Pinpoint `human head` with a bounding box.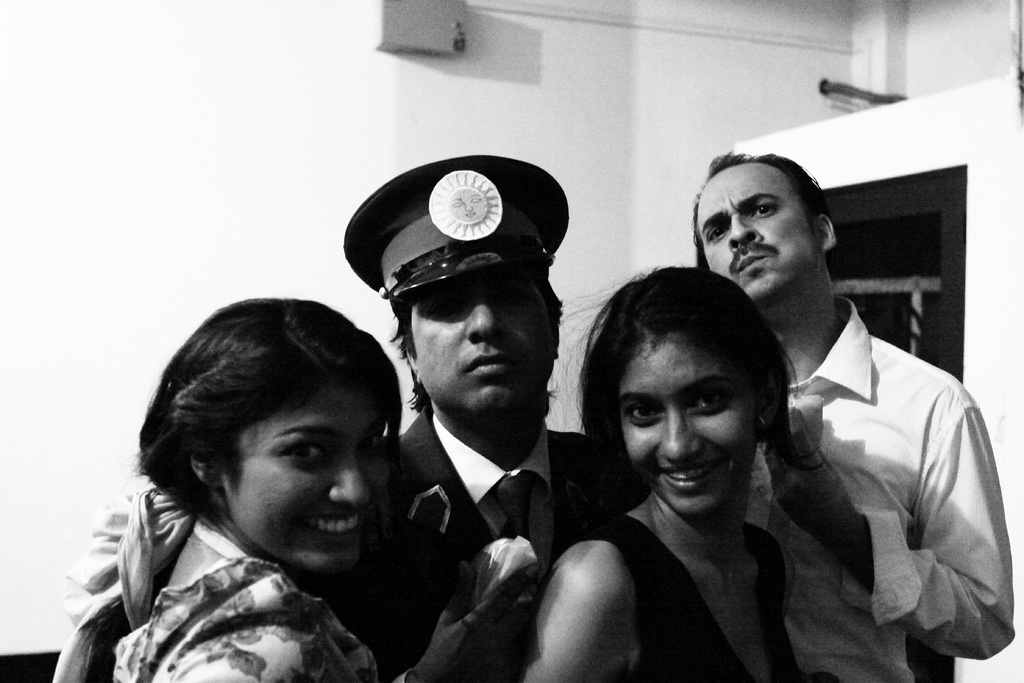
box(135, 309, 399, 580).
